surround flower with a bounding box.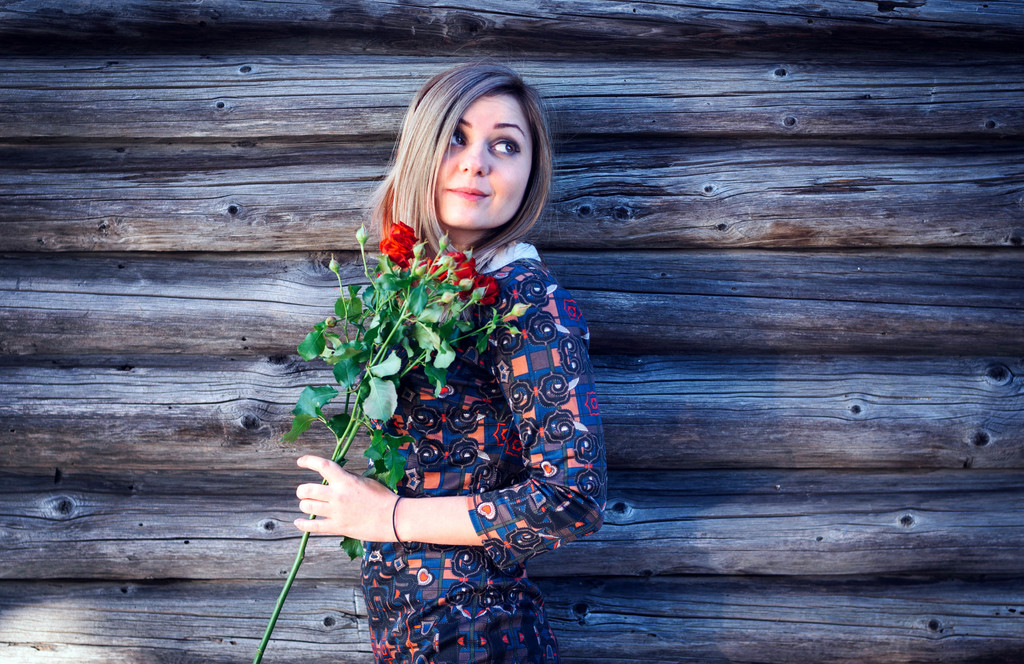
376, 220, 424, 274.
